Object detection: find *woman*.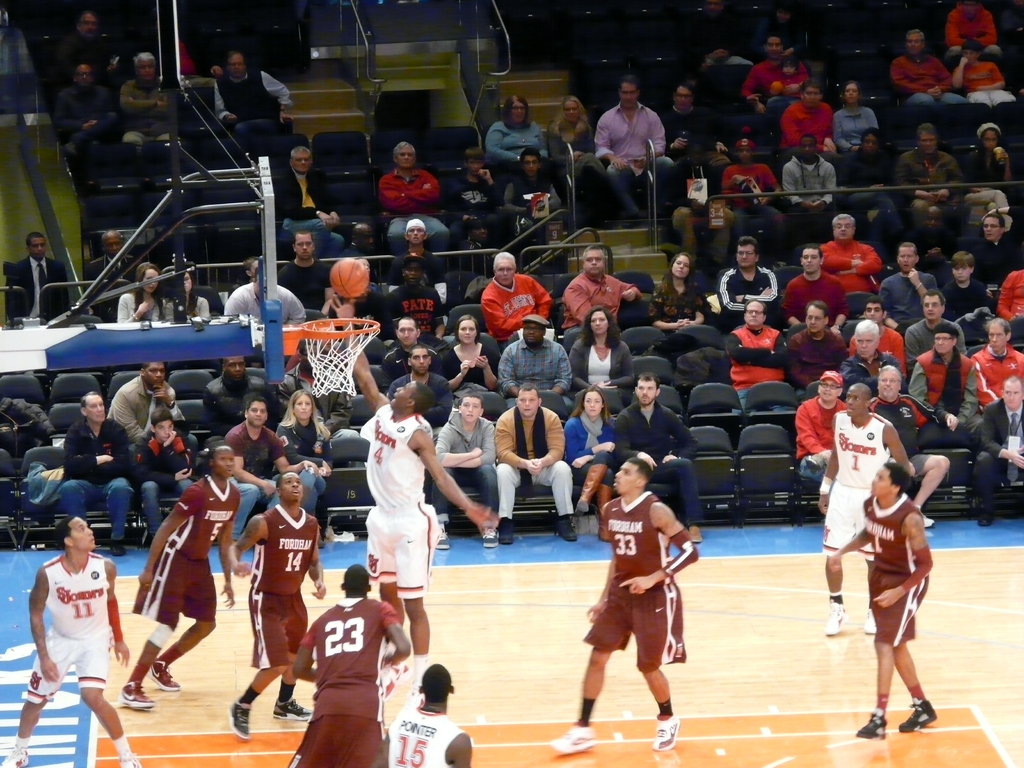
BBox(963, 122, 1010, 230).
